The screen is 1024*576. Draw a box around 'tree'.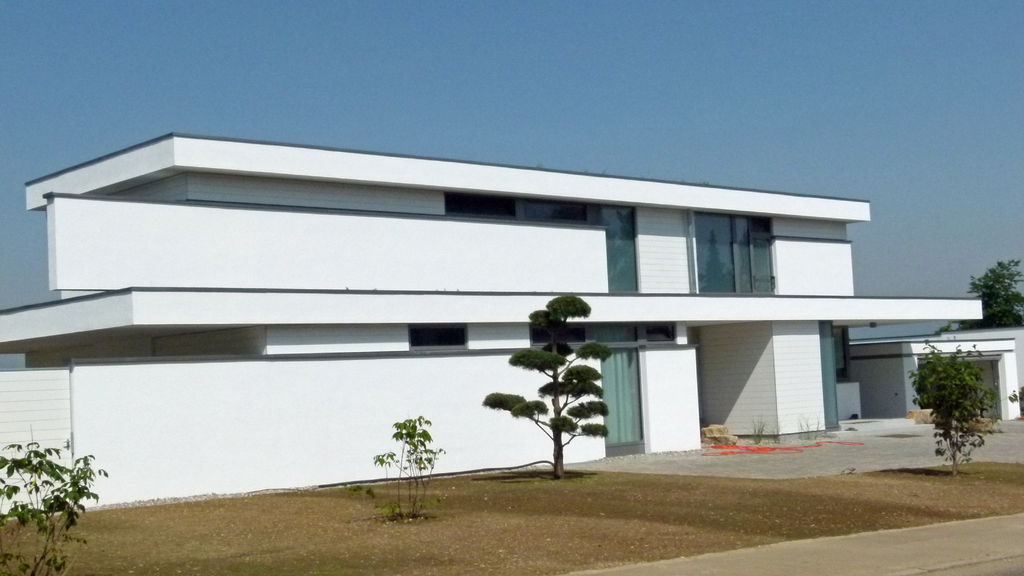
locate(934, 263, 1023, 335).
